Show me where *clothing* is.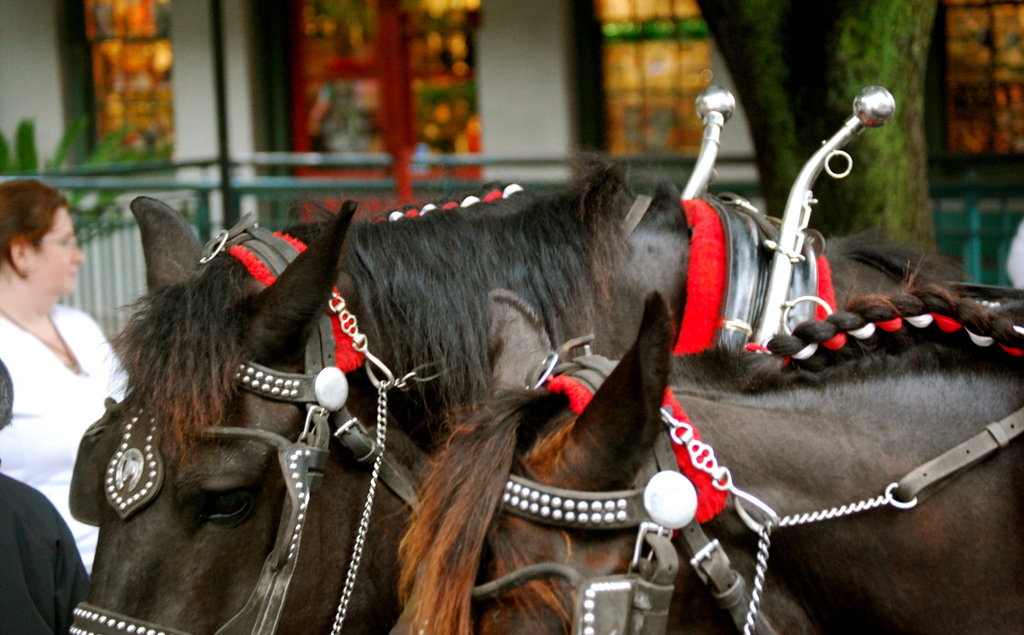
*clothing* is at detection(0, 296, 134, 567).
